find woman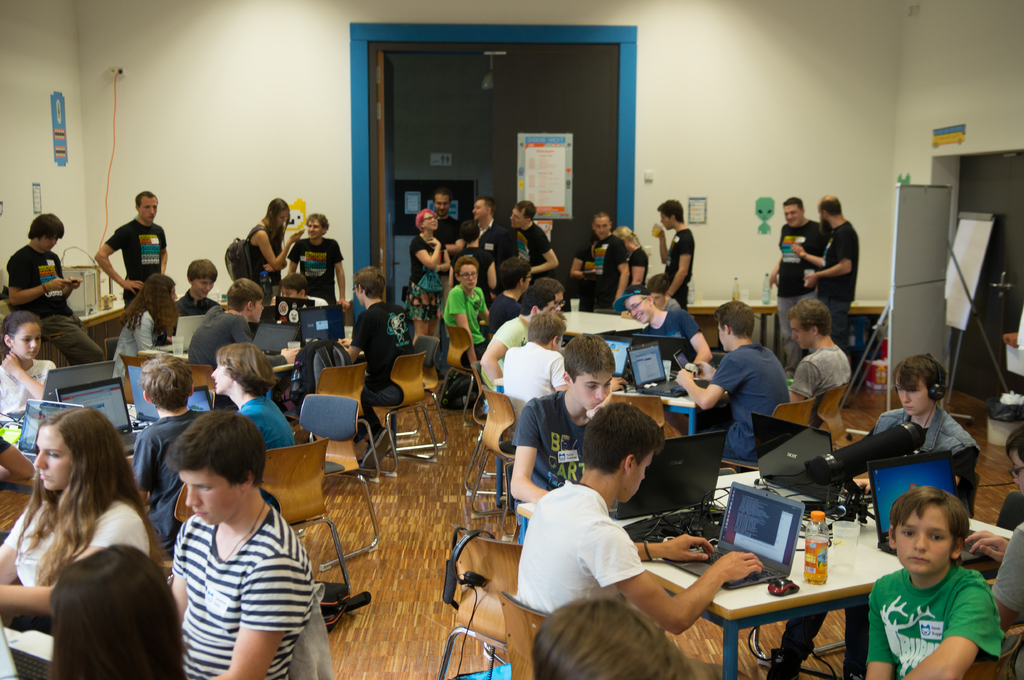
bbox=(236, 202, 303, 324)
